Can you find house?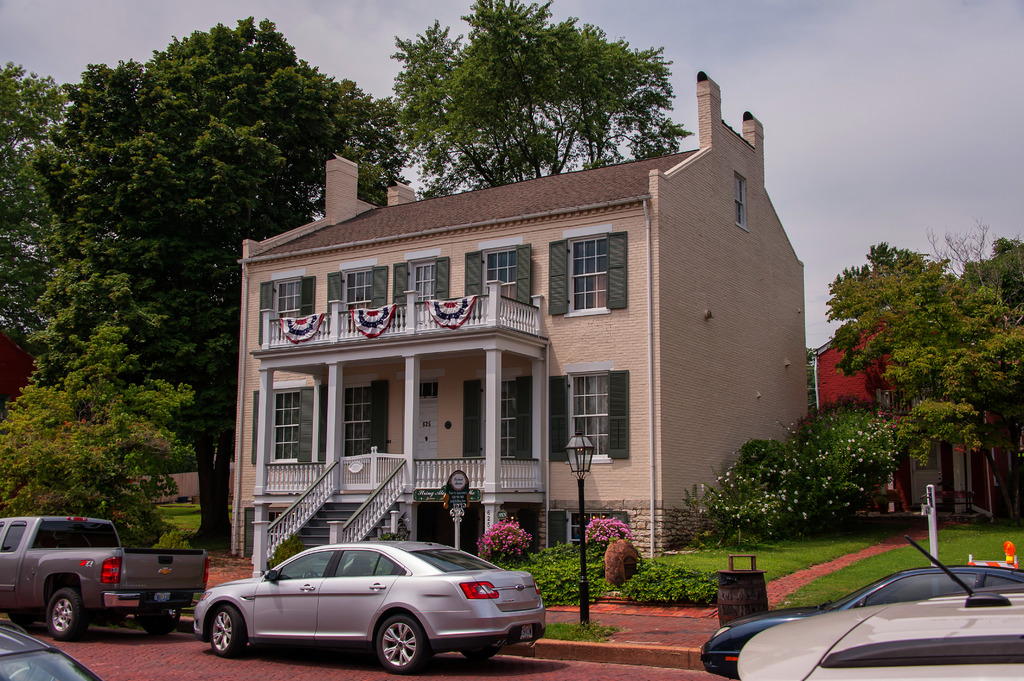
Yes, bounding box: <bbox>805, 296, 1019, 520</bbox>.
